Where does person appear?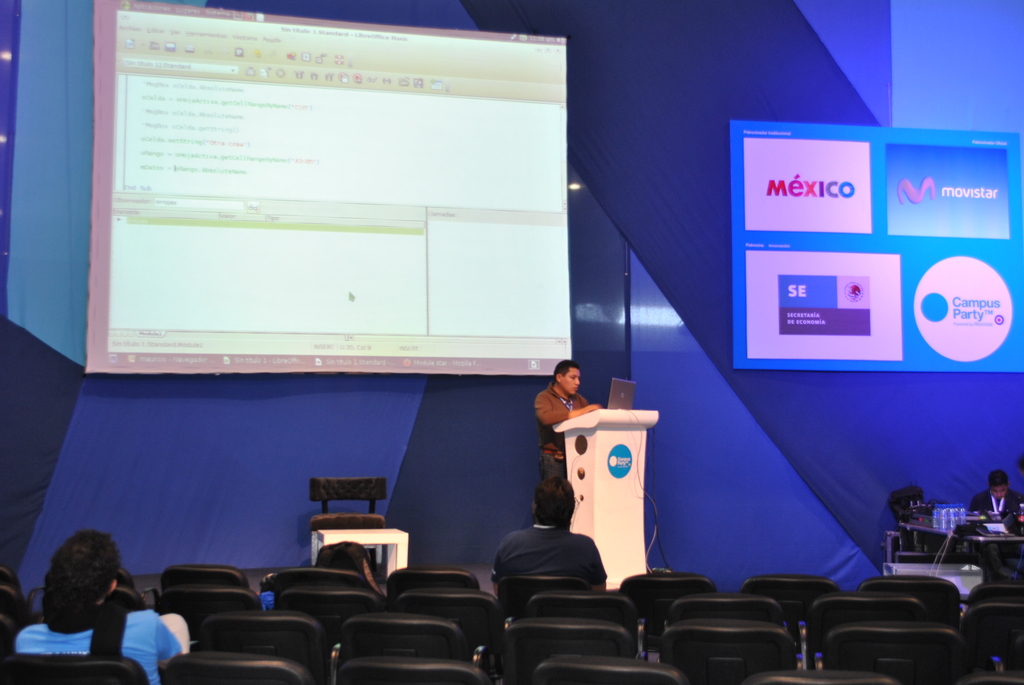
Appears at bbox(517, 357, 609, 489).
